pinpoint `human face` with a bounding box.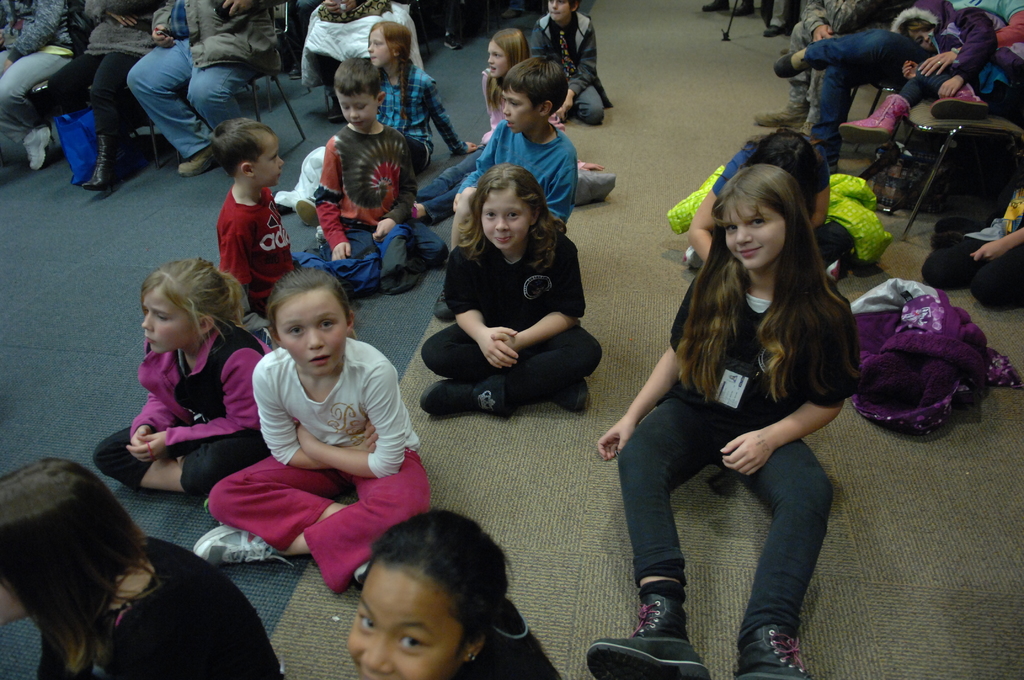
[370, 28, 395, 68].
